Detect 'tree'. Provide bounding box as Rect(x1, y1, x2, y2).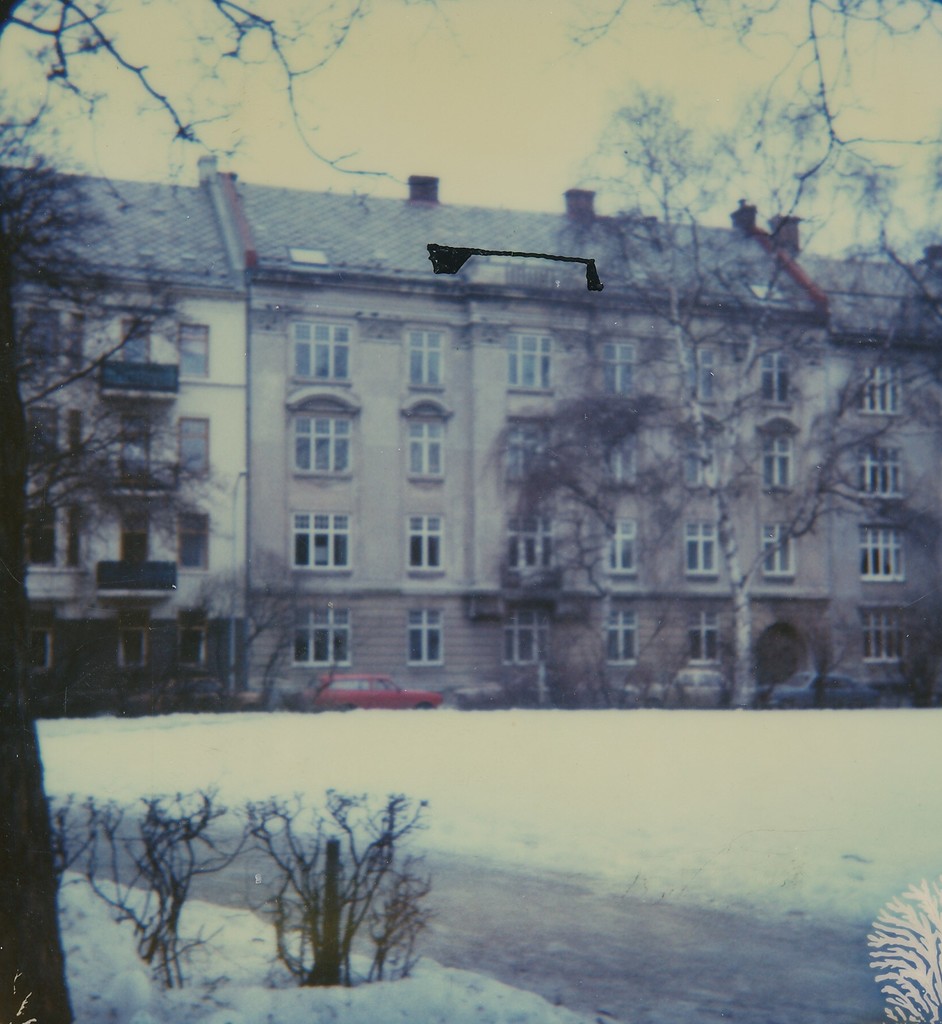
Rect(0, 0, 427, 1023).
